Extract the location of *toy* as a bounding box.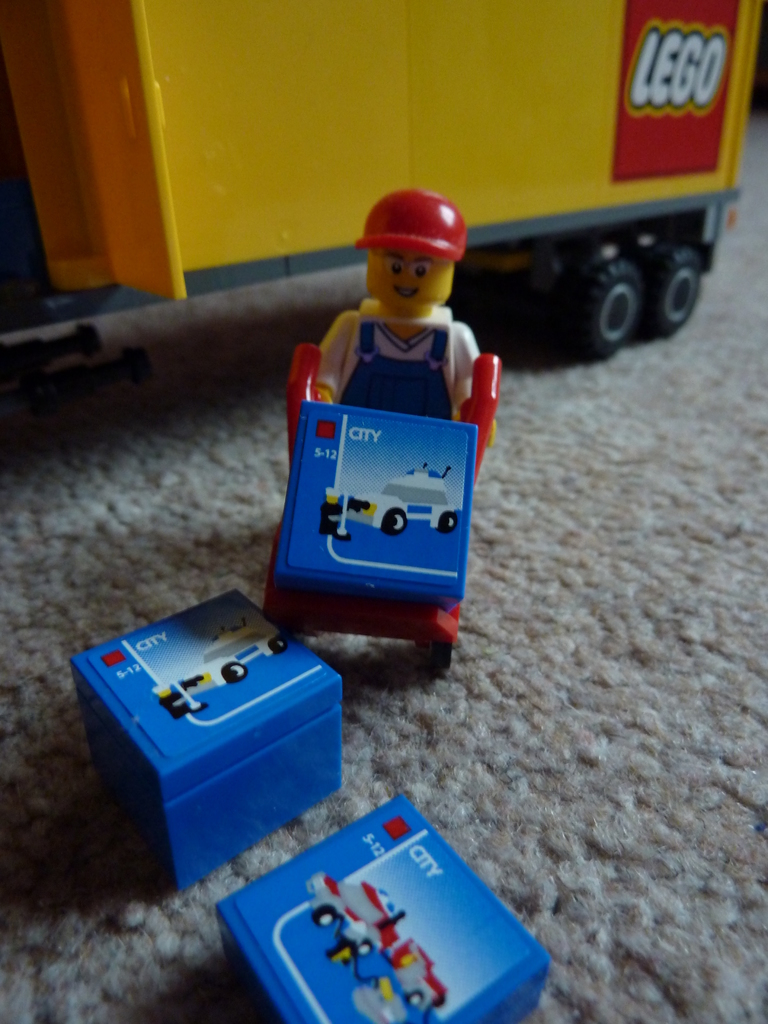
bbox(217, 787, 550, 1023).
